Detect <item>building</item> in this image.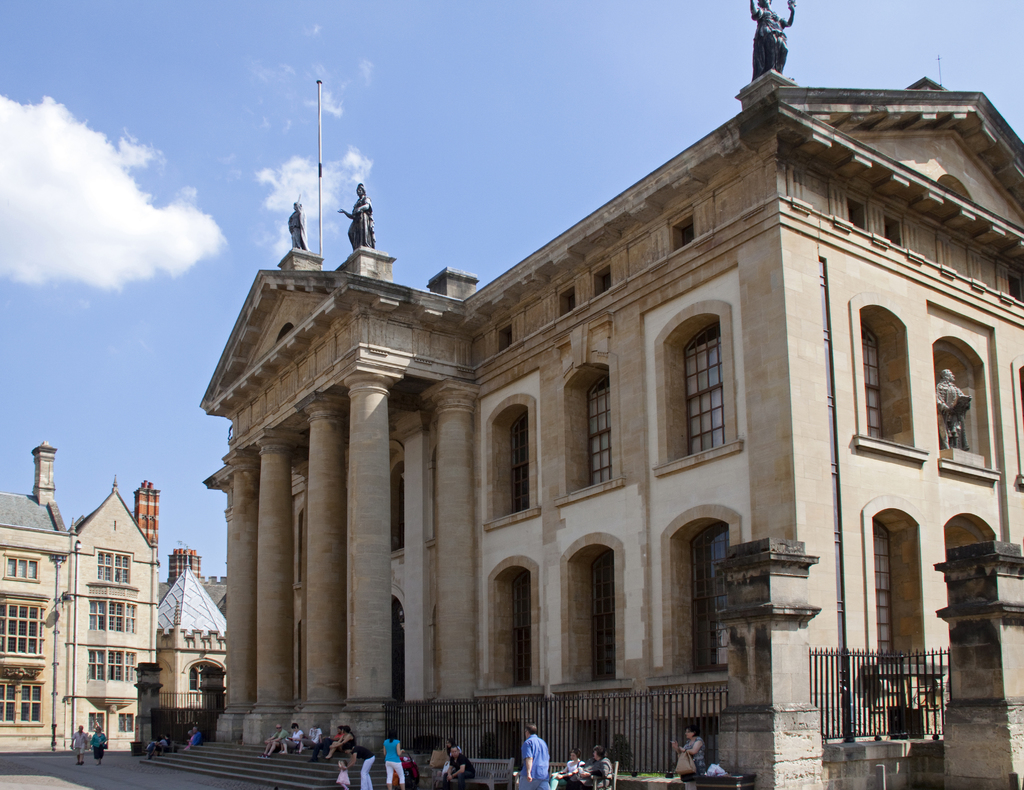
Detection: 197,0,1023,761.
